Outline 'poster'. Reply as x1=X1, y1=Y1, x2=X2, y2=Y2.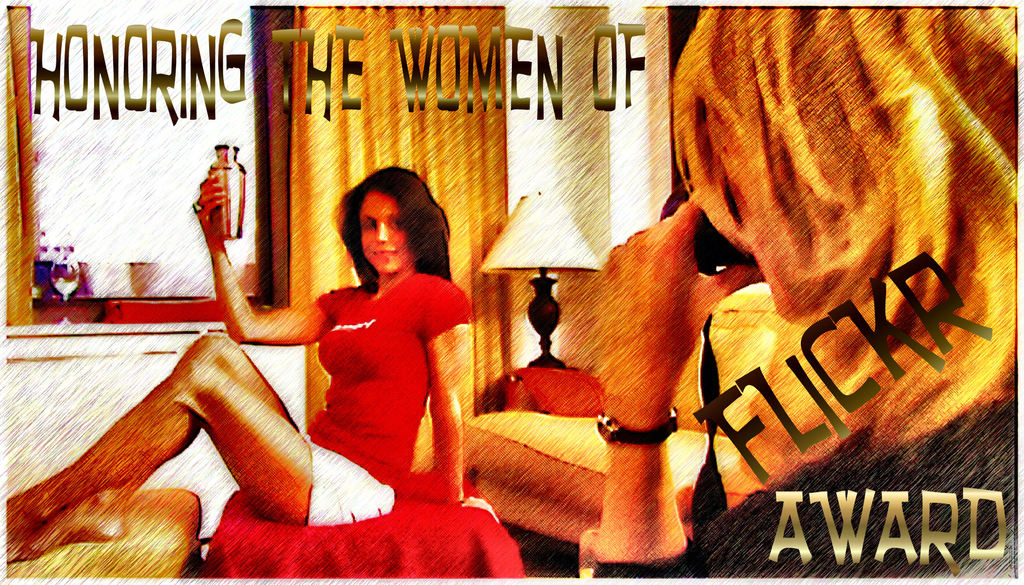
x1=8, y1=0, x2=1018, y2=584.
